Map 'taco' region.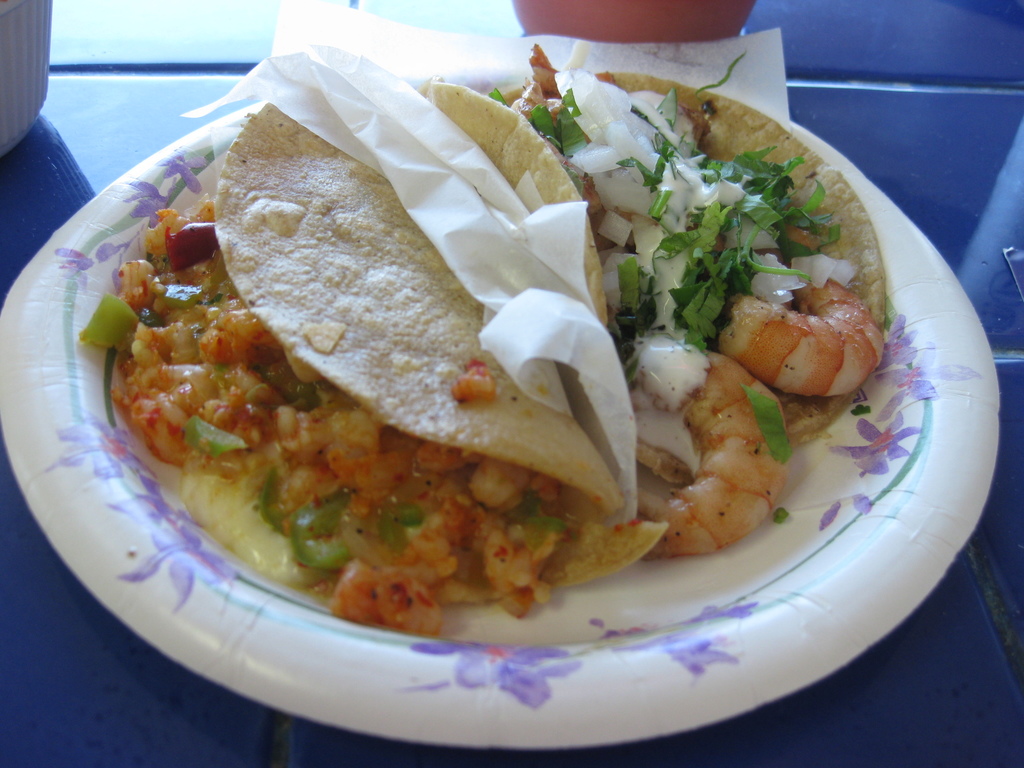
Mapped to box(511, 60, 886, 486).
